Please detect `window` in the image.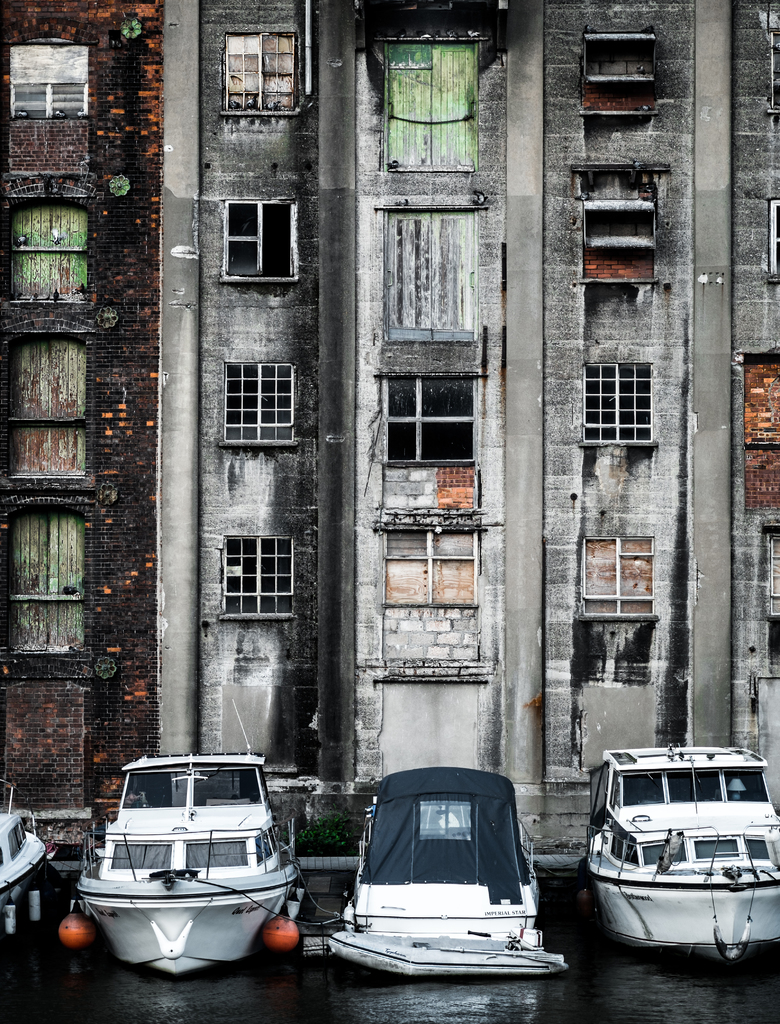
x1=220 y1=535 x2=295 y2=620.
